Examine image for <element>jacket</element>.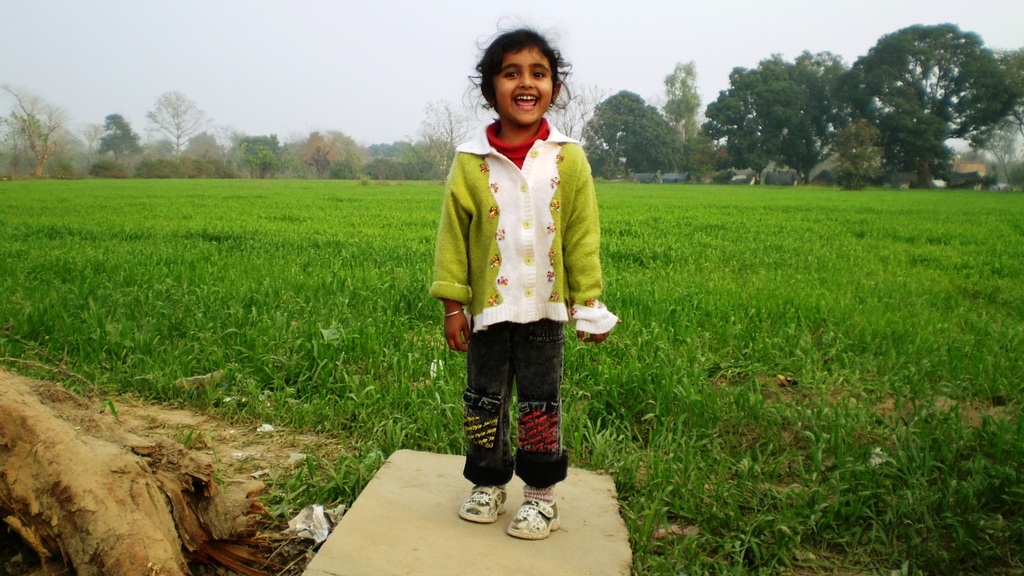
Examination result: {"x1": 427, "y1": 102, "x2": 600, "y2": 316}.
